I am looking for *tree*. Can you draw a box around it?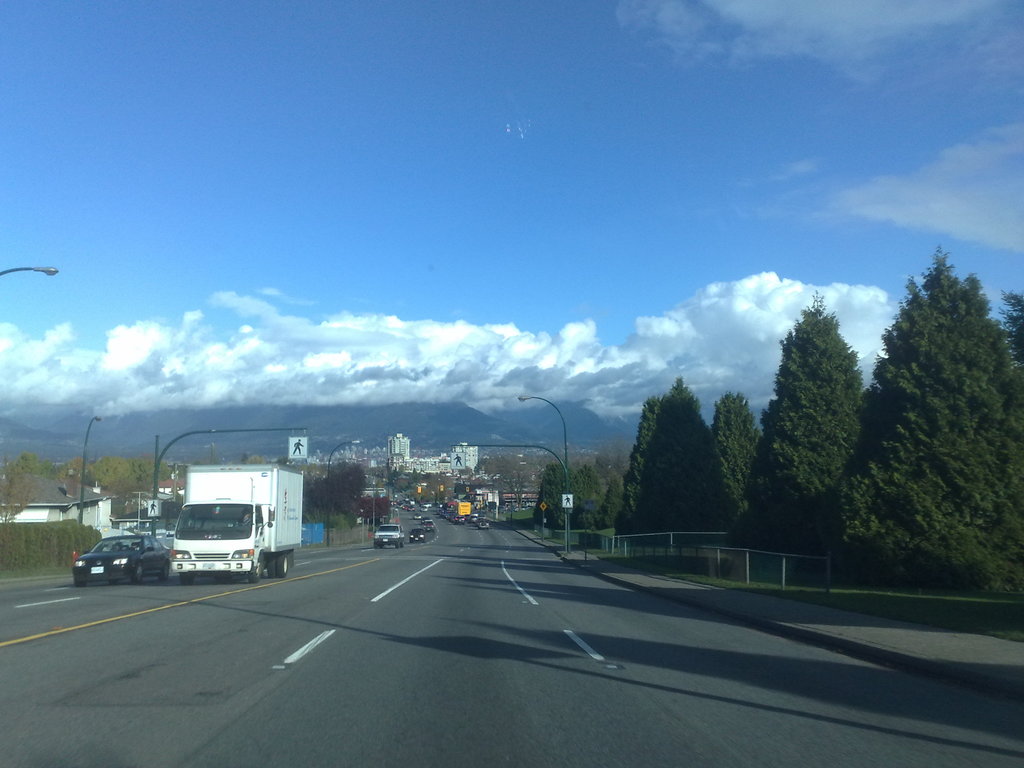
Sure, the bounding box is [299, 458, 406, 528].
